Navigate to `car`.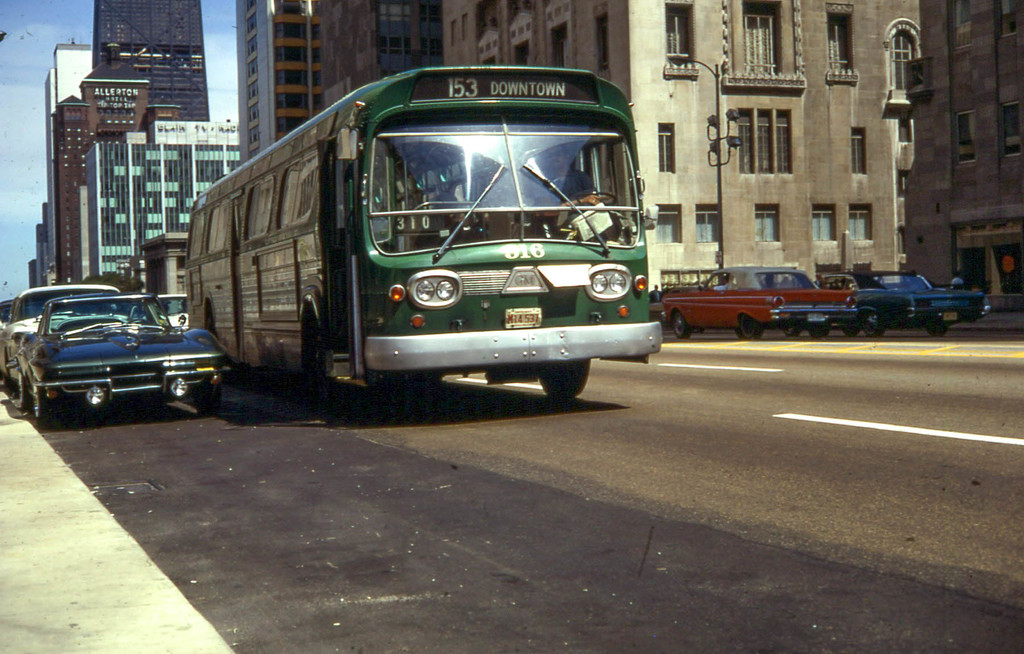
Navigation target: left=0, top=294, right=118, bottom=397.
